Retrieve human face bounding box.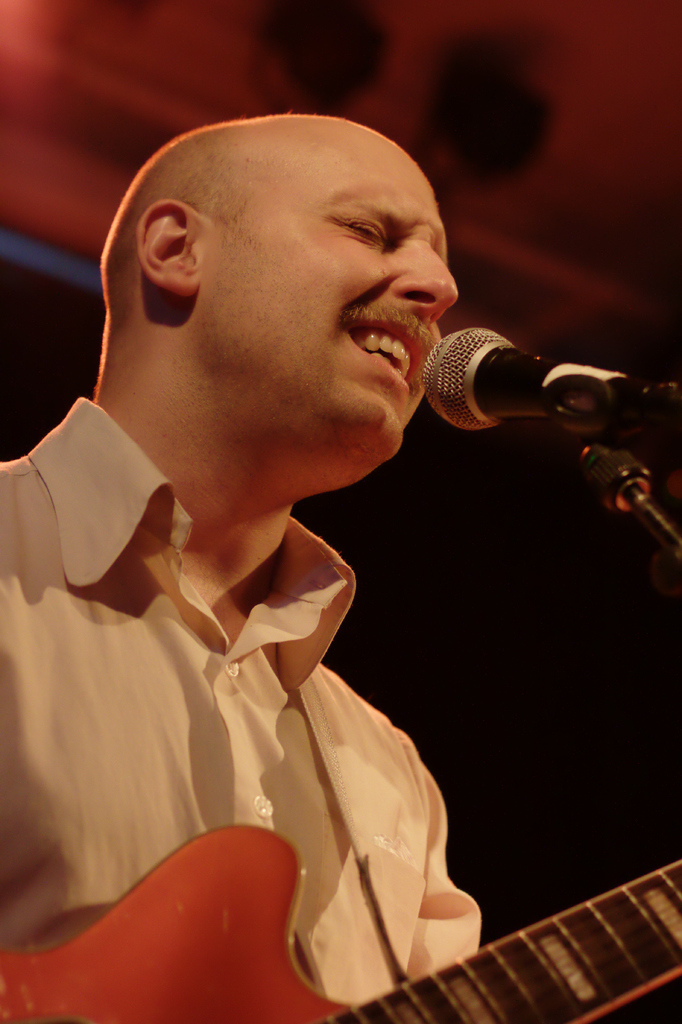
Bounding box: [183, 140, 463, 462].
